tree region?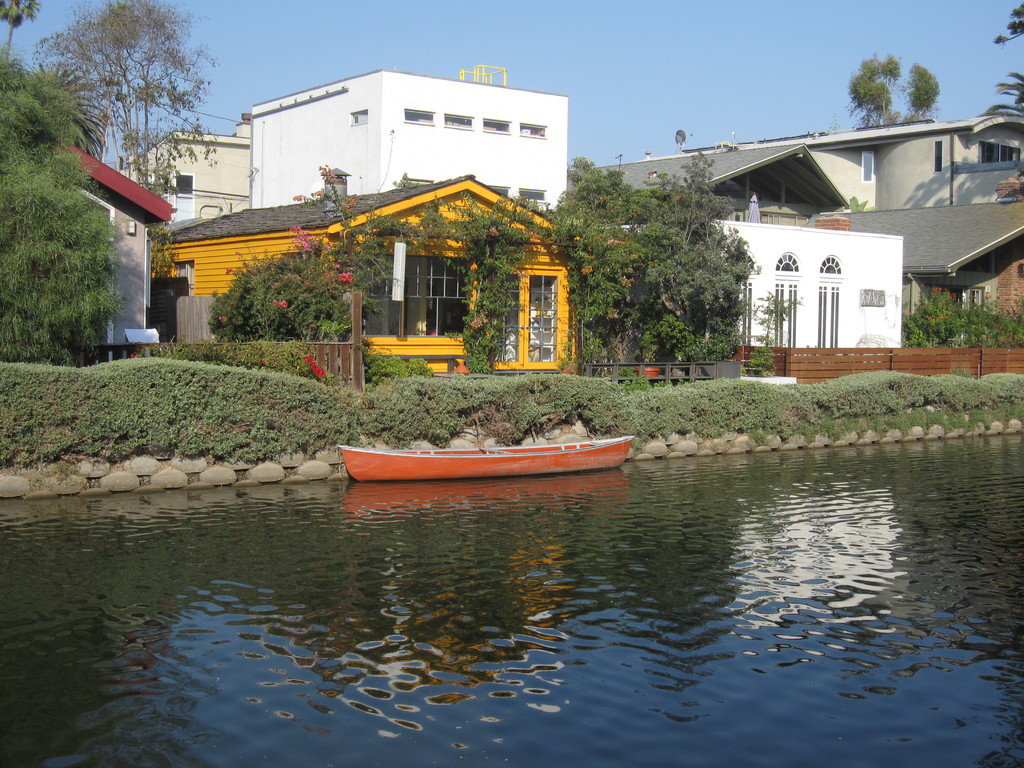
region(568, 146, 760, 363)
